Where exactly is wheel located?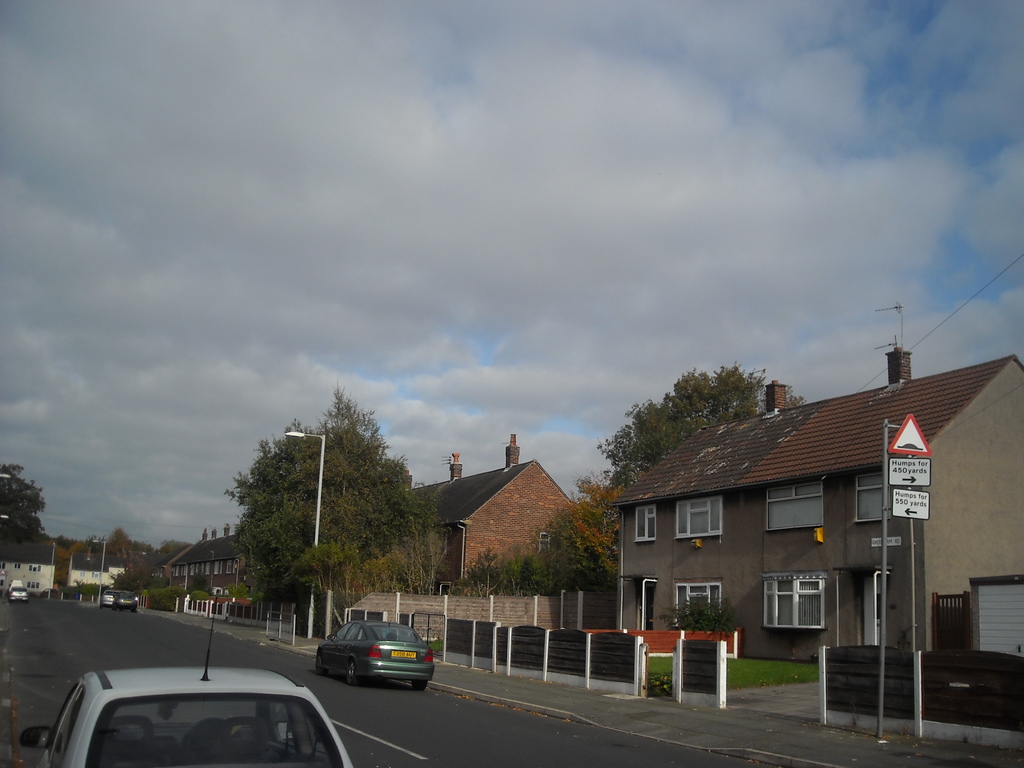
Its bounding box is <region>26, 598, 28, 602</region>.
